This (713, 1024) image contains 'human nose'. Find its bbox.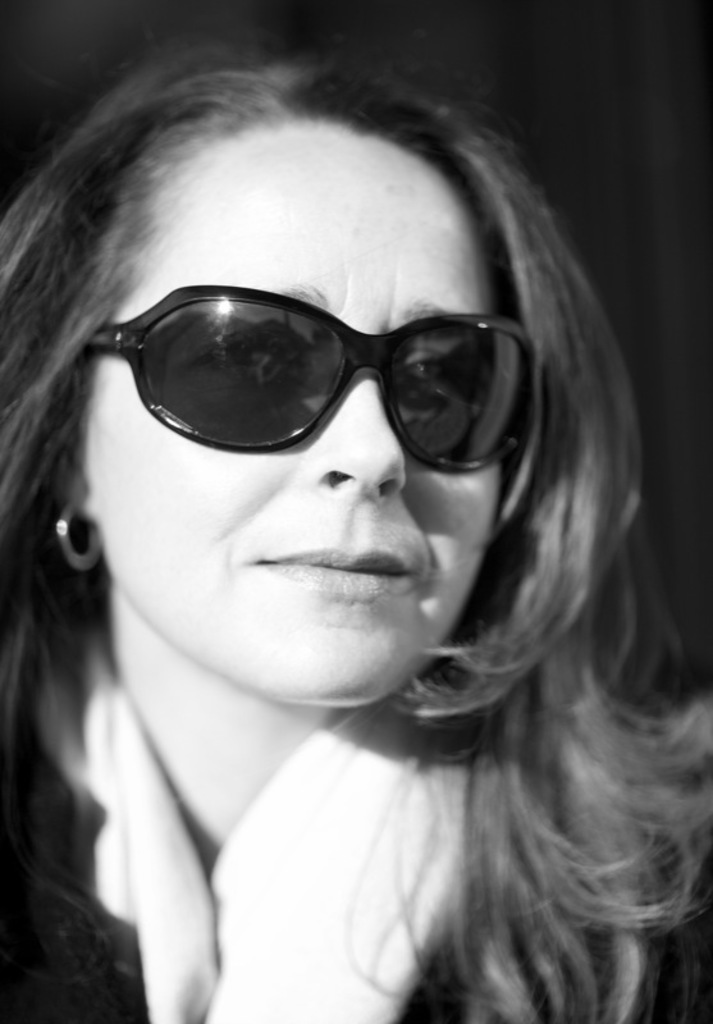
select_region(292, 358, 413, 508).
